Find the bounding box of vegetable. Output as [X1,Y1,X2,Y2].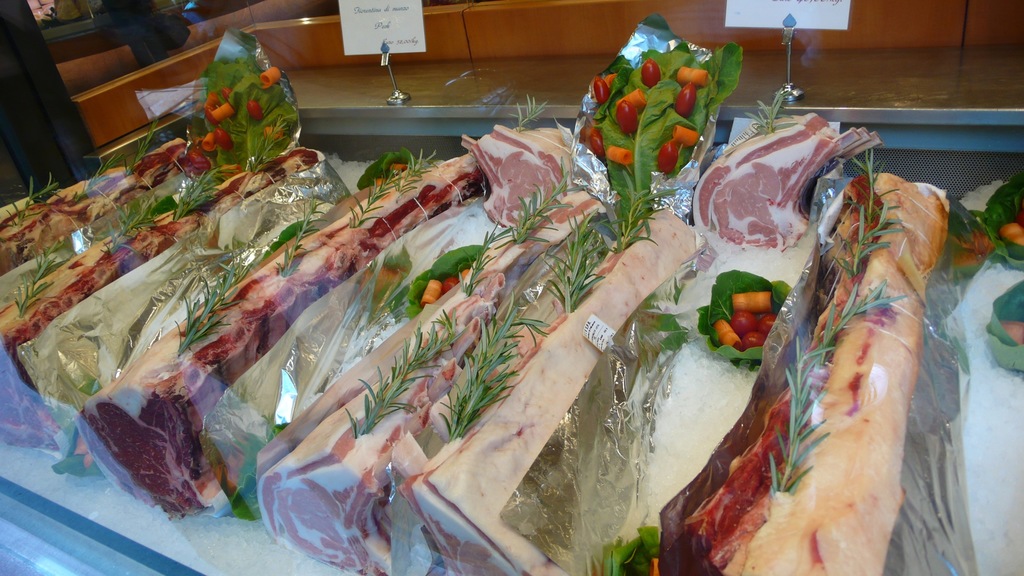
[186,150,211,172].
